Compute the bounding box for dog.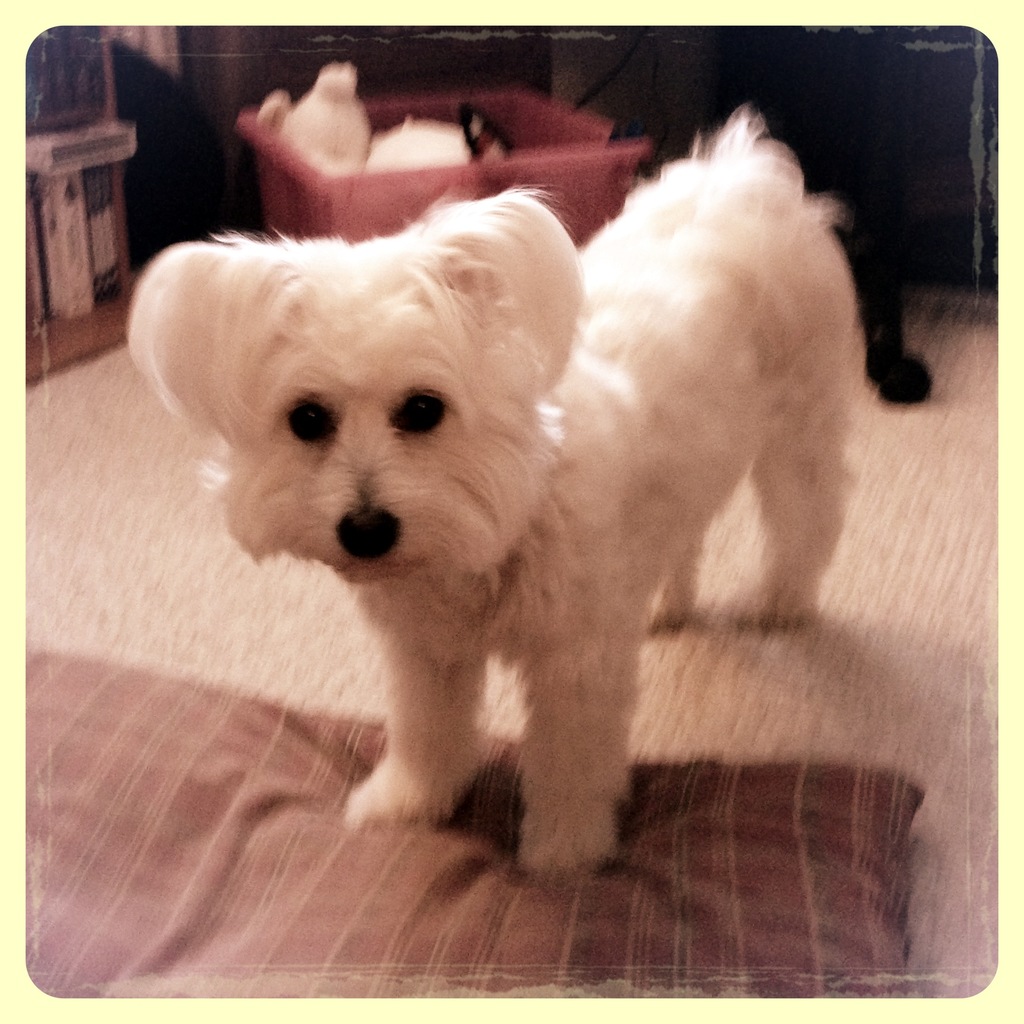
left=121, top=99, right=870, bottom=888.
